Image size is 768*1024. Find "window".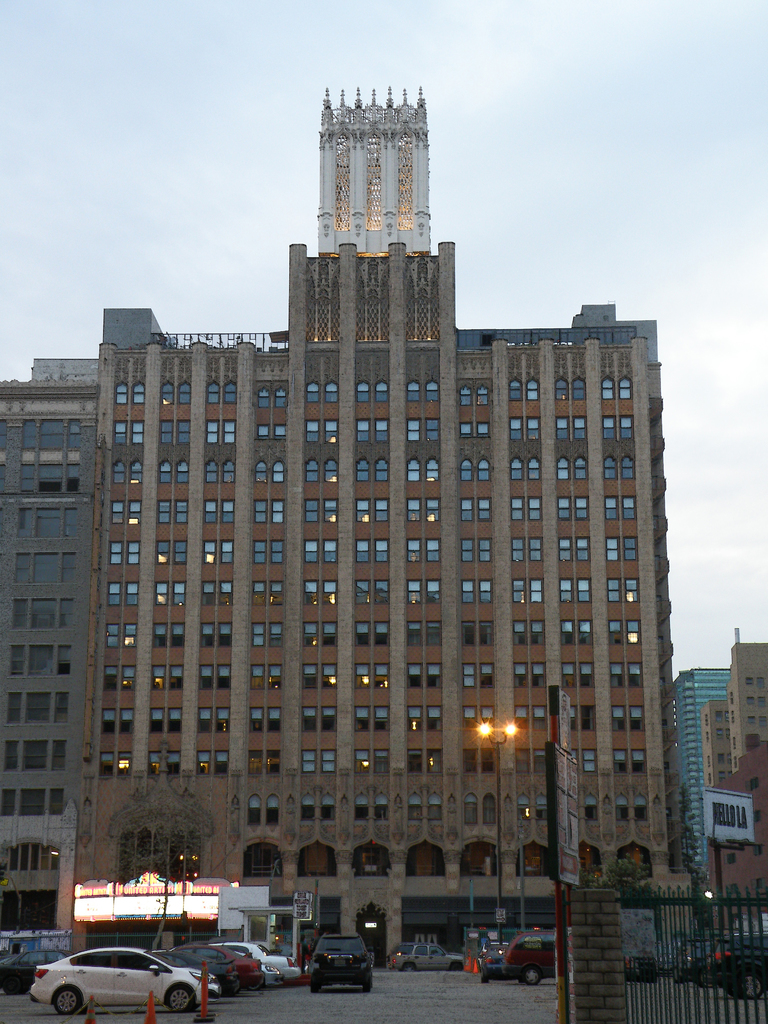
BBox(511, 536, 542, 566).
